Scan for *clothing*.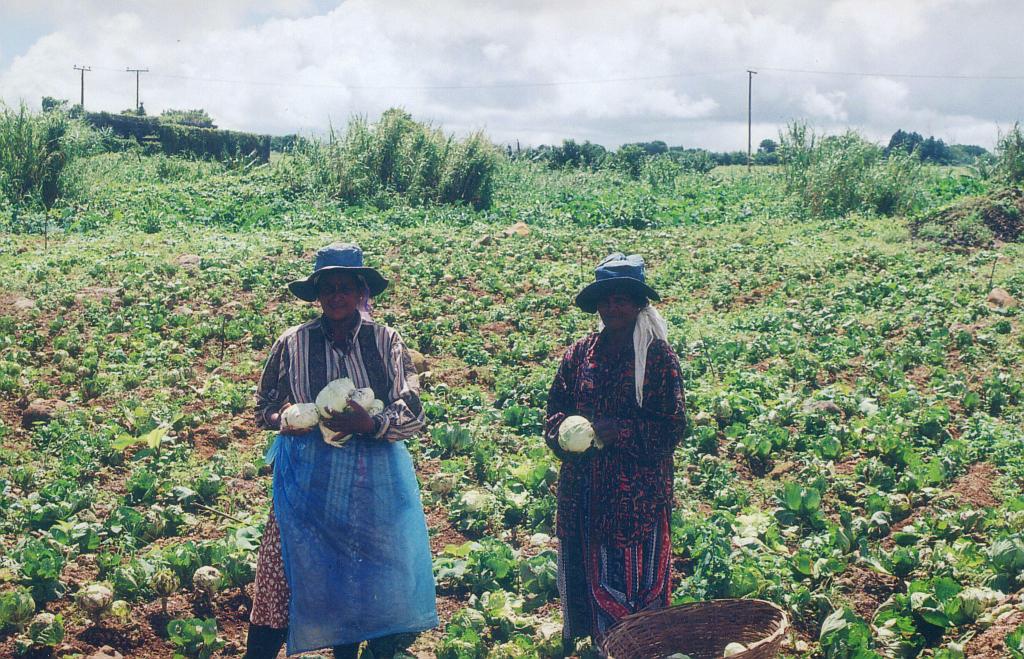
Scan result: [left=239, top=322, right=428, bottom=658].
